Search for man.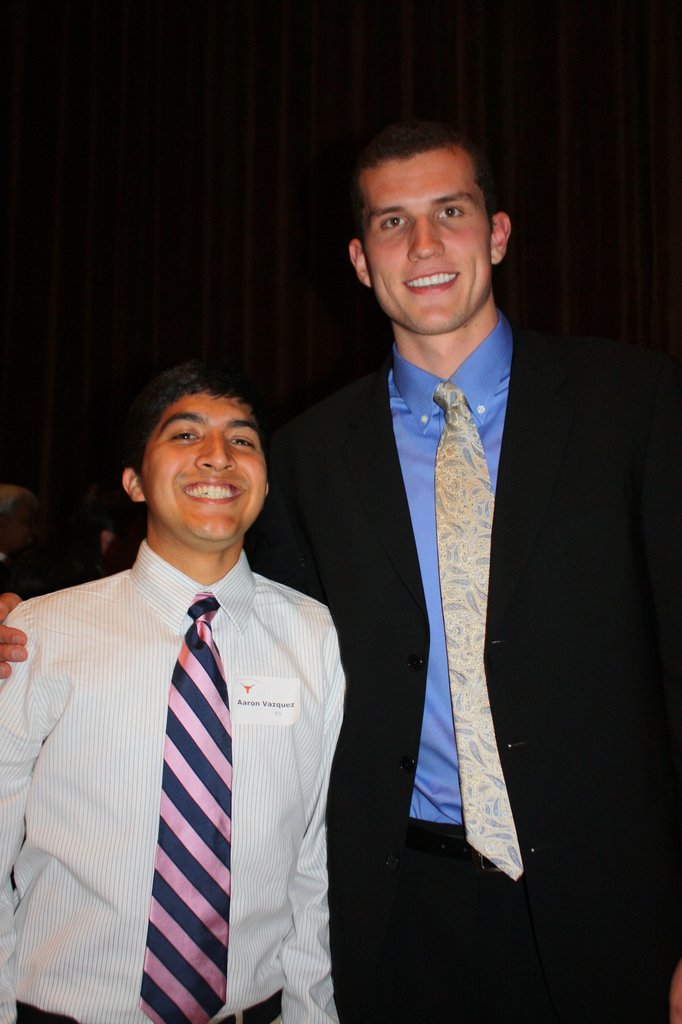
Found at 0:118:681:1023.
